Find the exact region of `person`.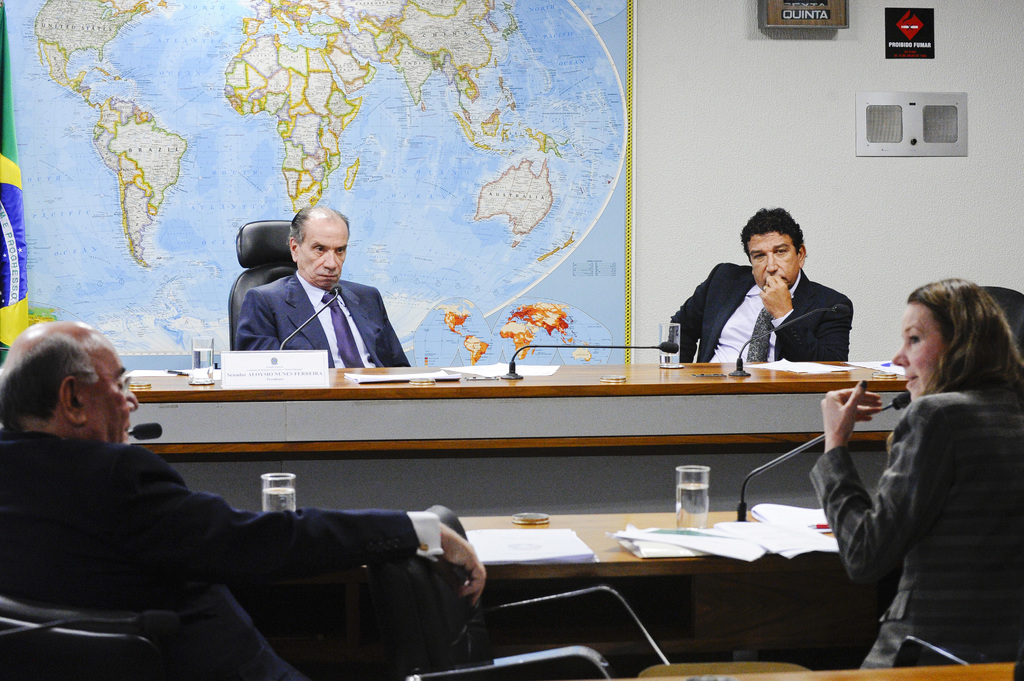
Exact region: (811, 279, 1015, 663).
